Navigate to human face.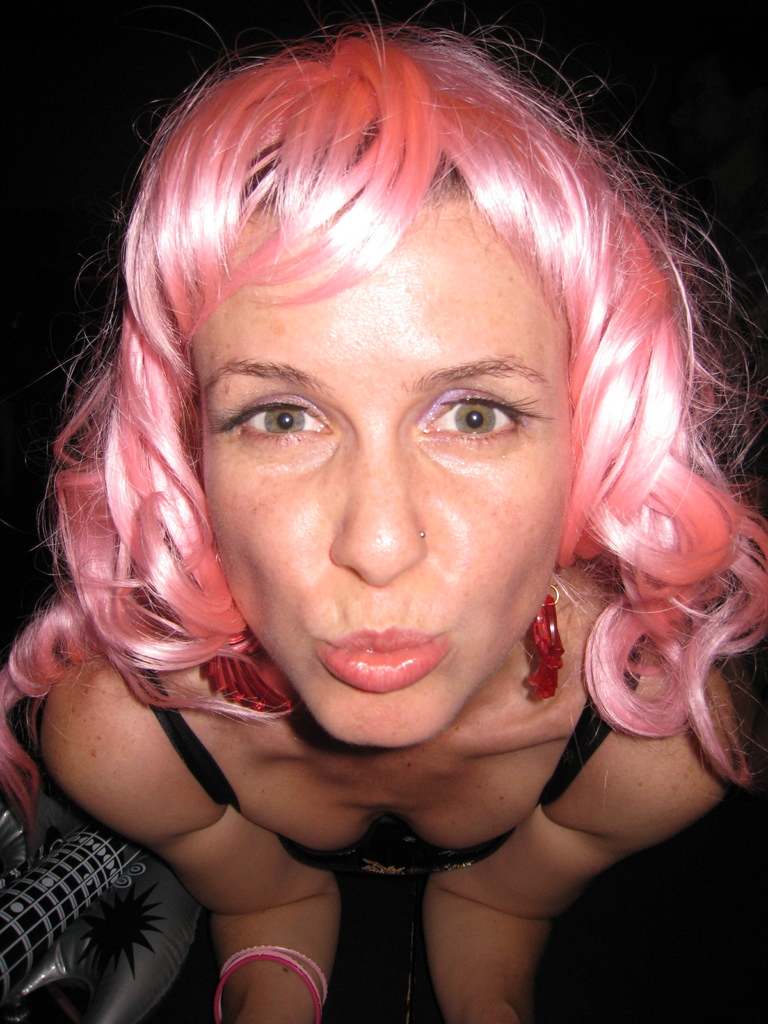
Navigation target: bbox=(198, 200, 567, 749).
